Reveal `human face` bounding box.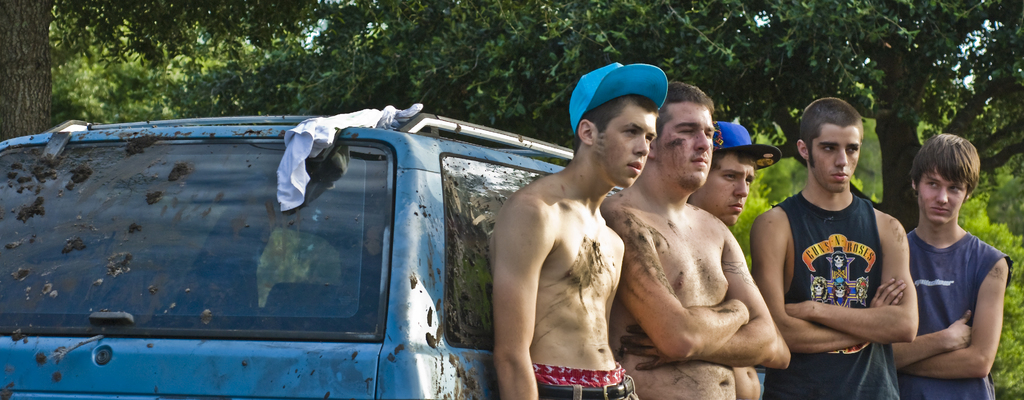
Revealed: [655, 97, 713, 188].
